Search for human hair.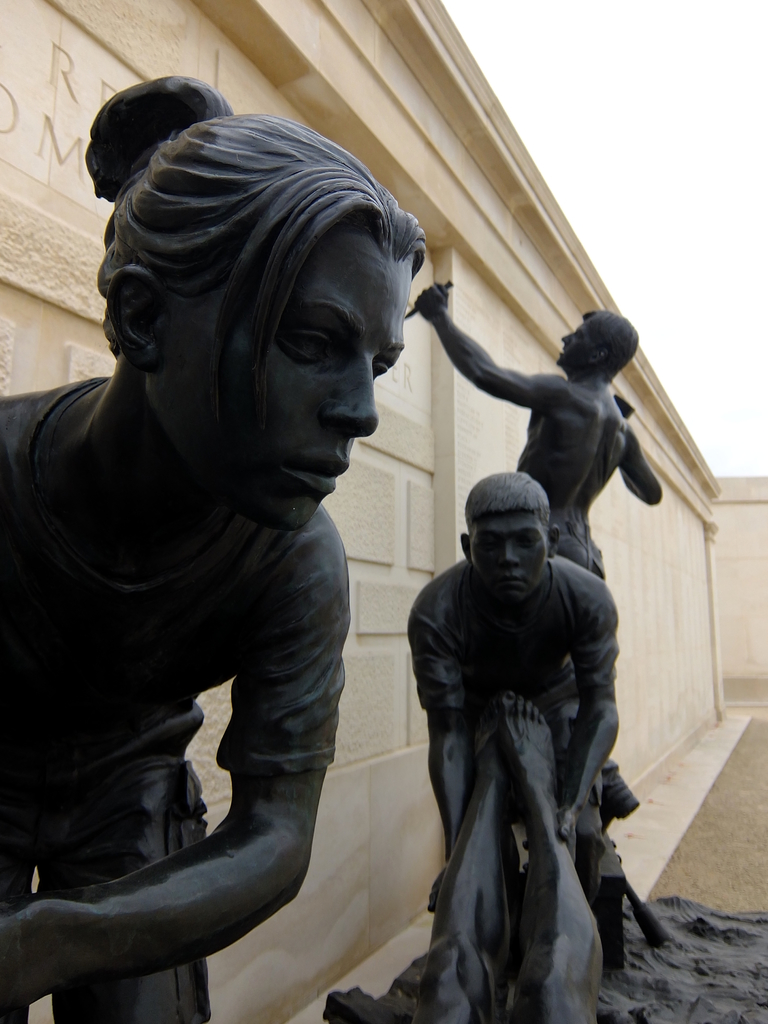
Found at <bbox>583, 312, 639, 383</bbox>.
